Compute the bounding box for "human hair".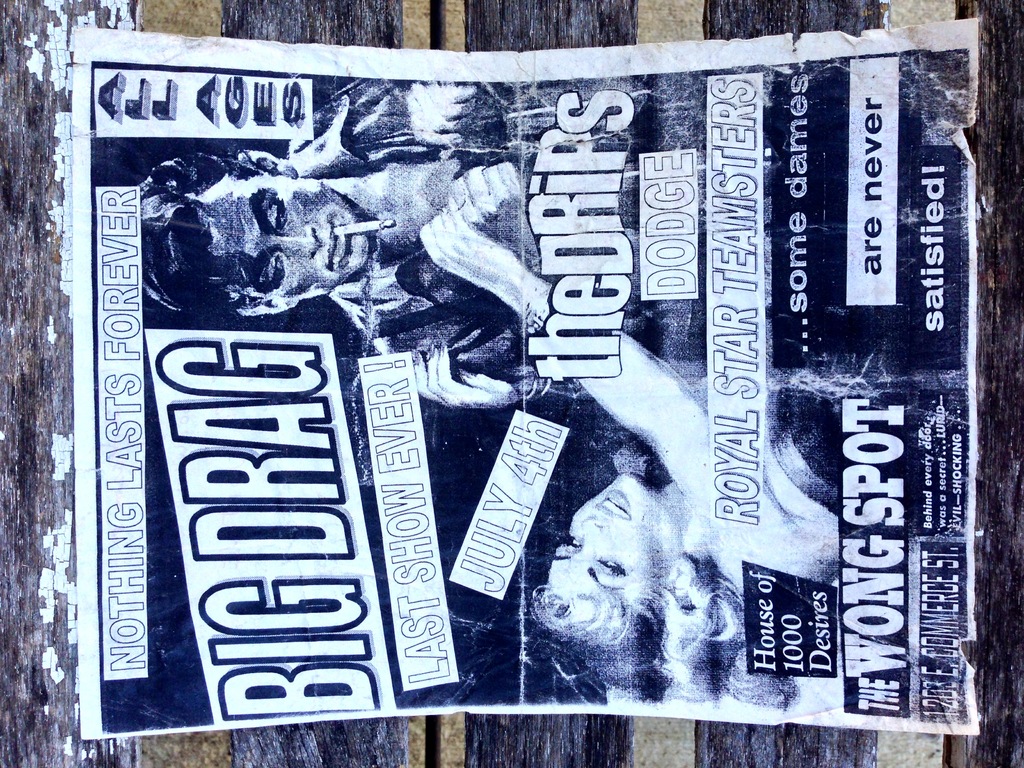
crop(526, 581, 794, 704).
